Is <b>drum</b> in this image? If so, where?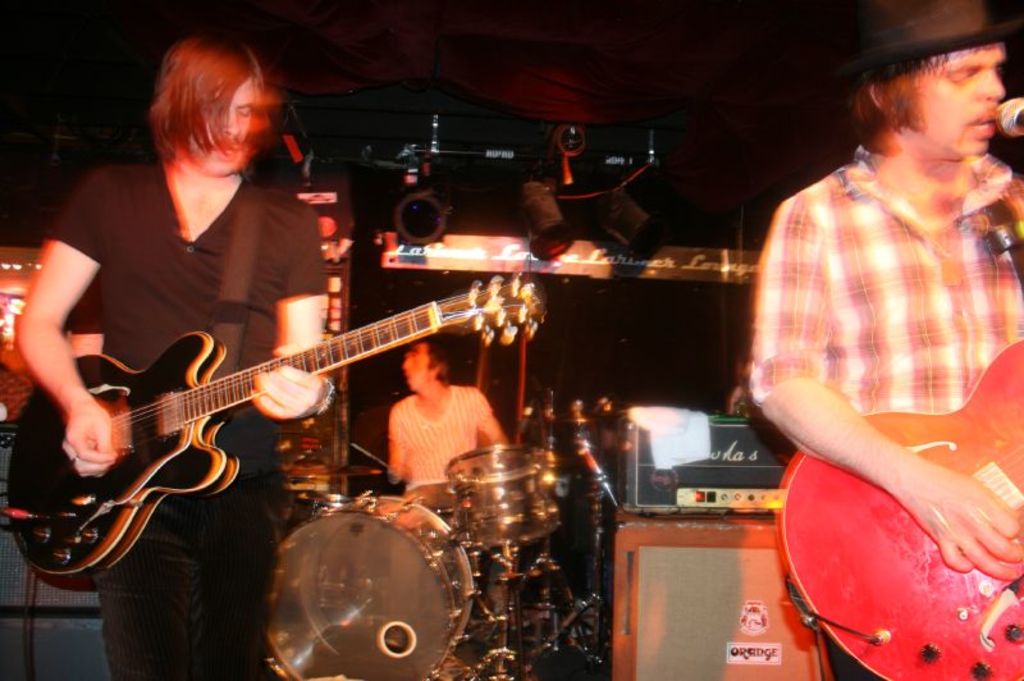
Yes, at region(265, 494, 475, 680).
